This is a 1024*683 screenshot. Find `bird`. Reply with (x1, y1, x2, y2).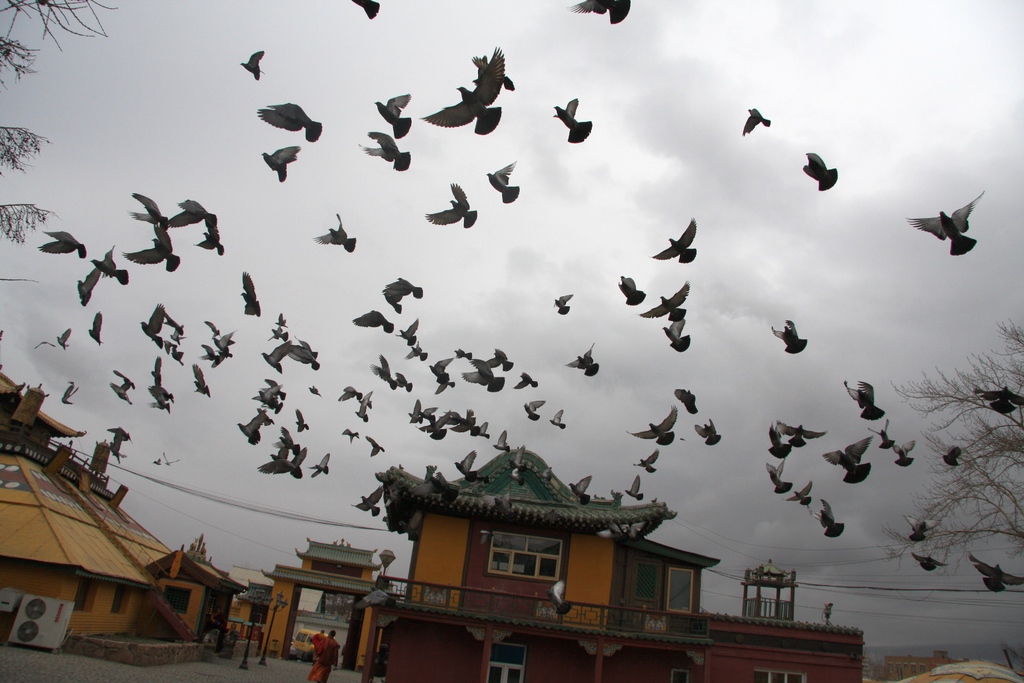
(514, 370, 540, 388).
